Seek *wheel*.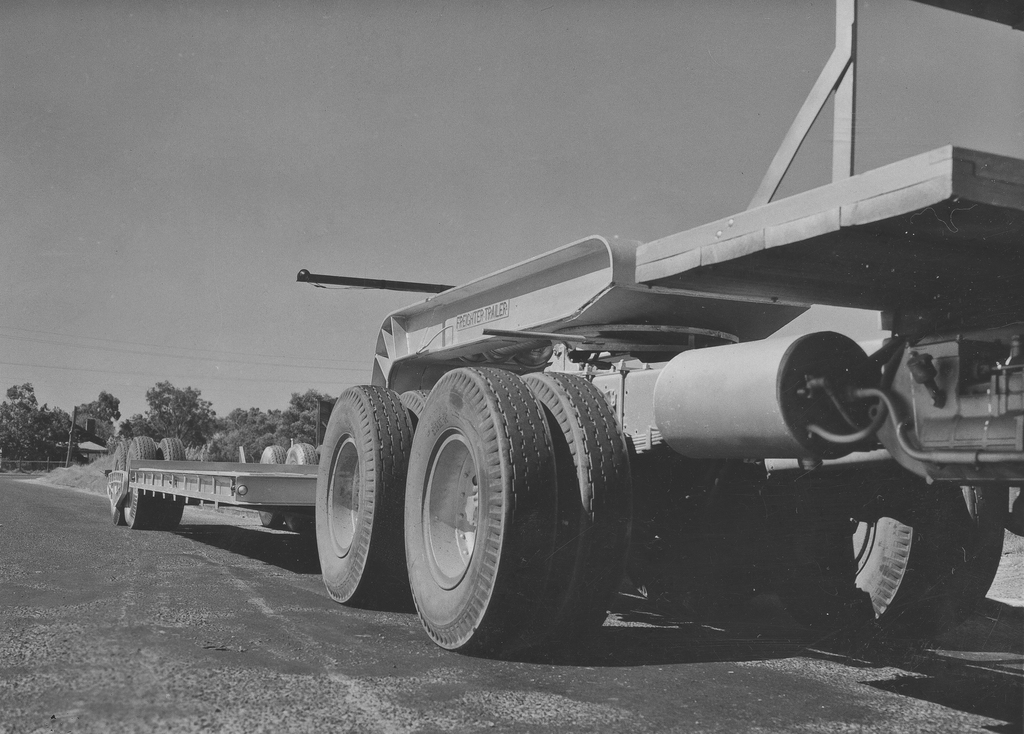
<box>130,438,152,530</box>.
